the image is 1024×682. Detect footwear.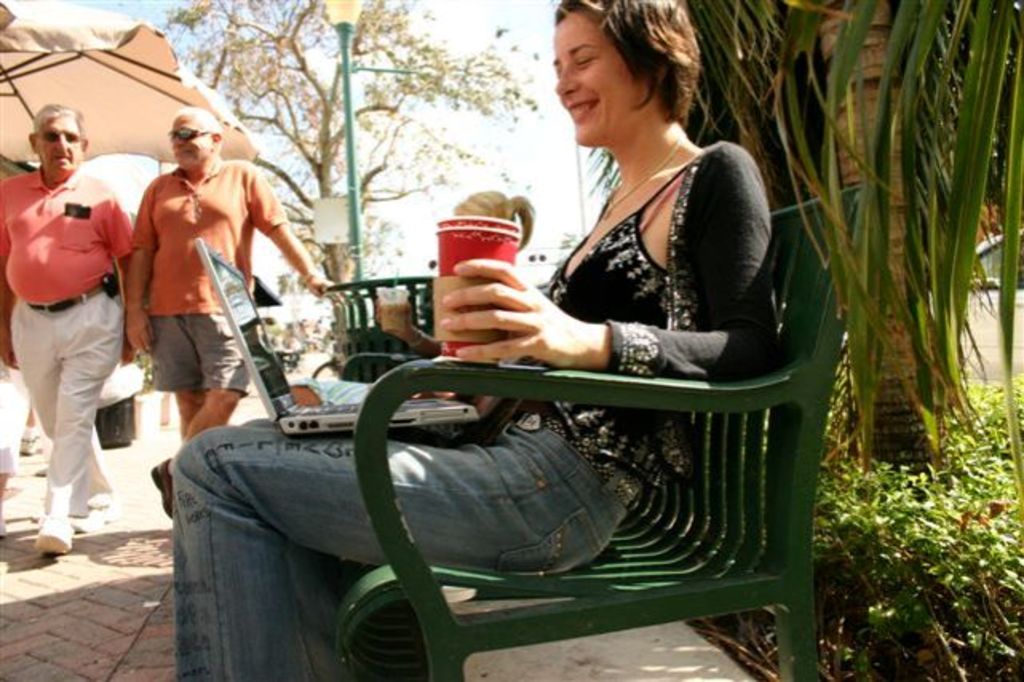
Detection: [left=0, top=494, right=3, bottom=543].
